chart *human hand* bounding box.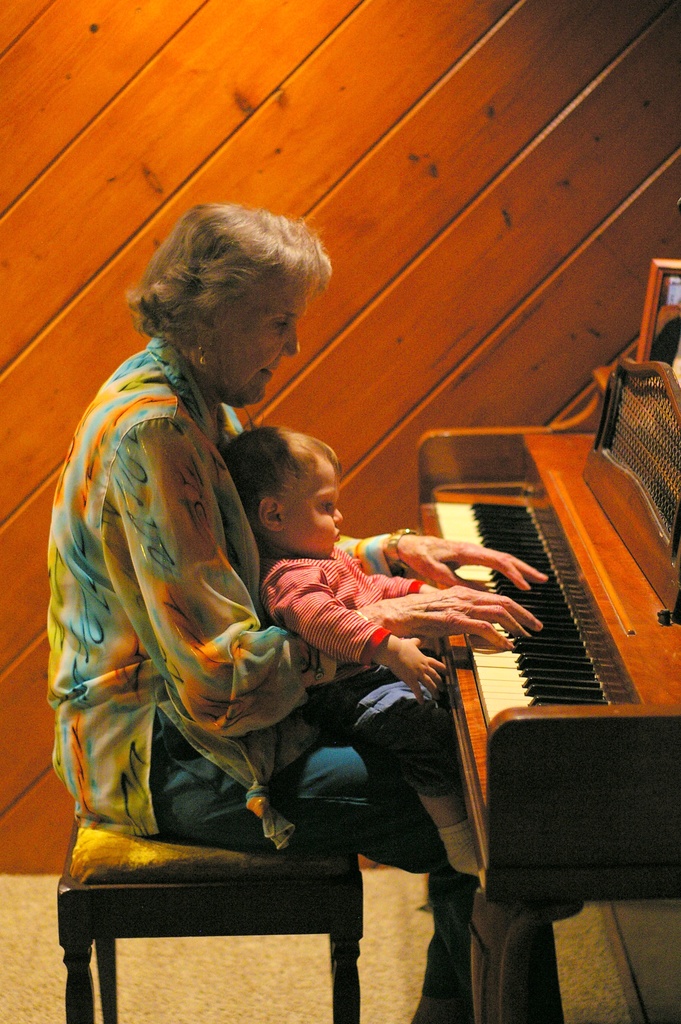
Charted: (397,531,551,583).
